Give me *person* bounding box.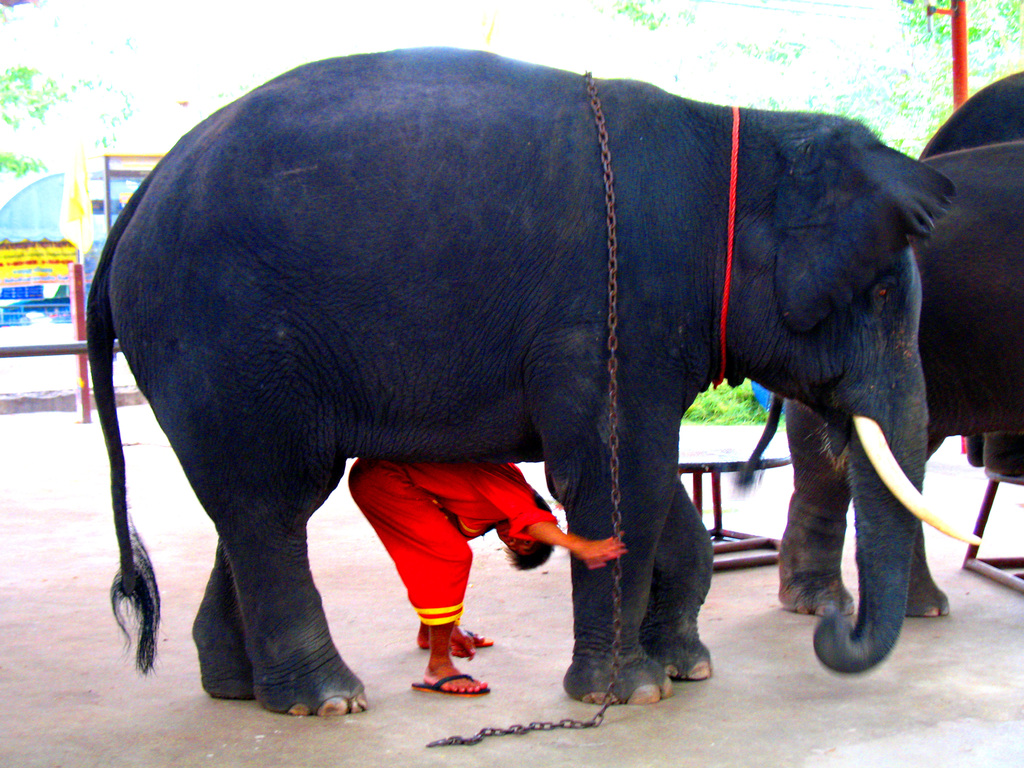
Rect(346, 463, 628, 694).
